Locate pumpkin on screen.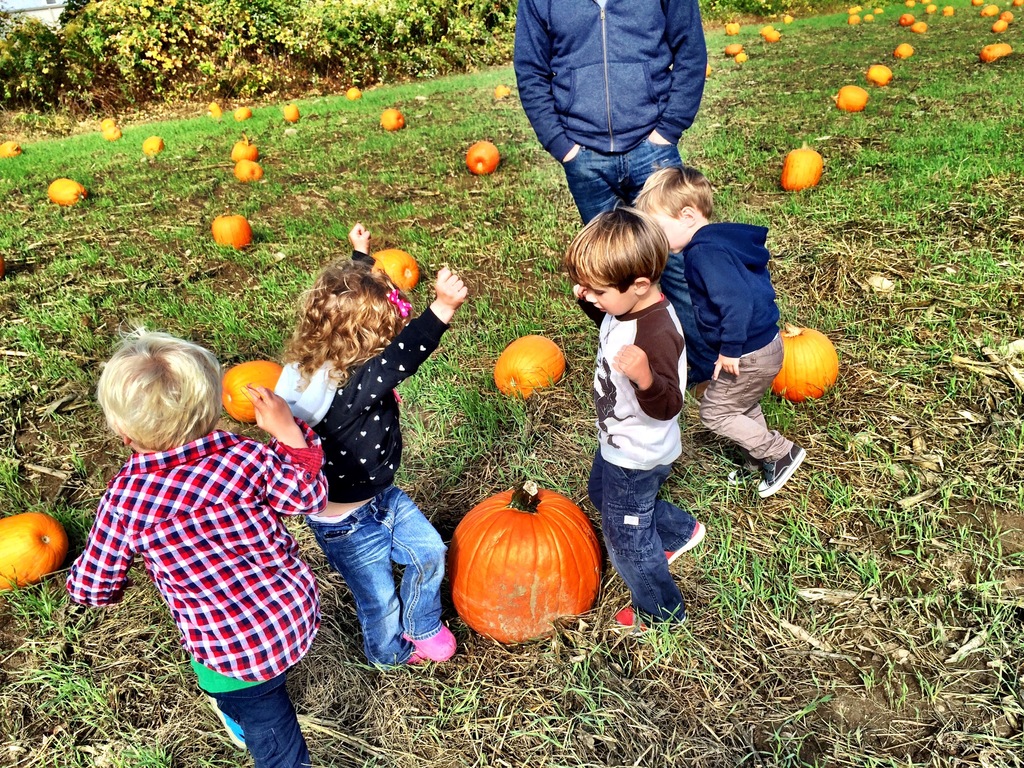
On screen at region(488, 83, 508, 101).
